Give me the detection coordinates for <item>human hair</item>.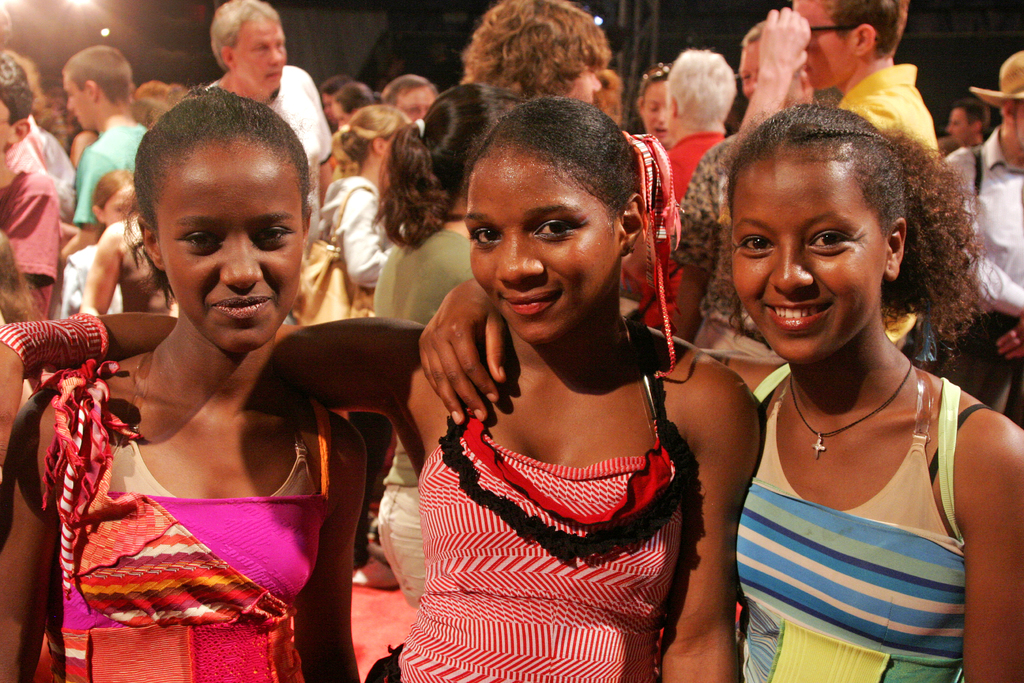
<box>0,230,37,323</box>.
